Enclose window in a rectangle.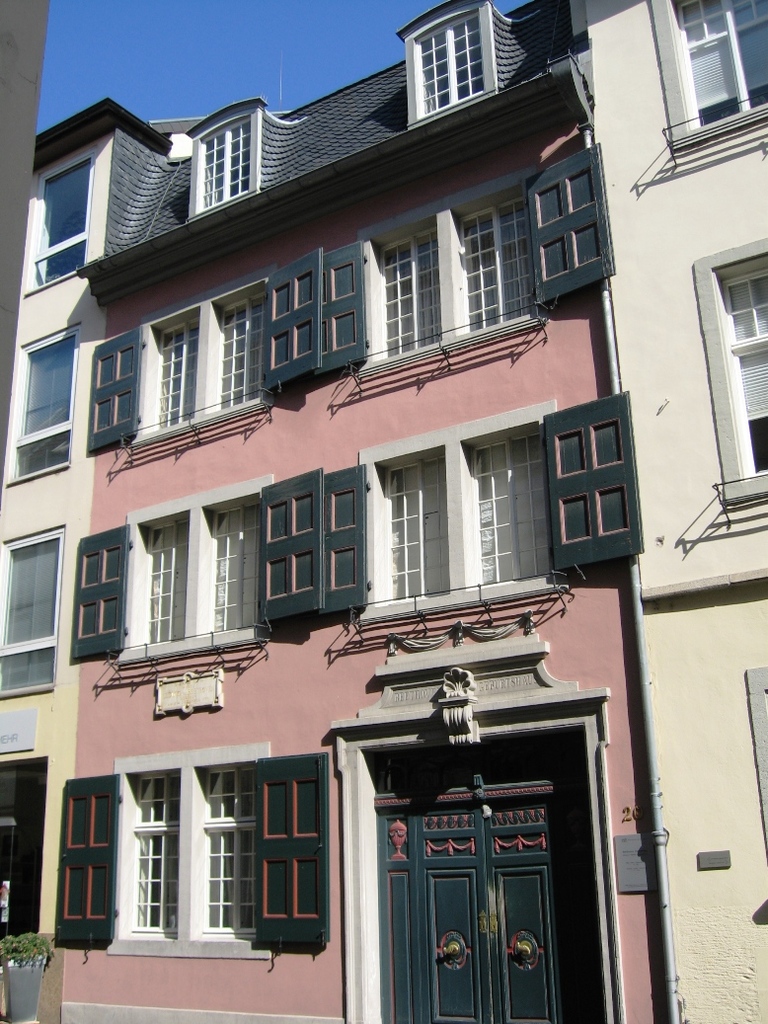
x1=55, y1=736, x2=330, y2=955.
